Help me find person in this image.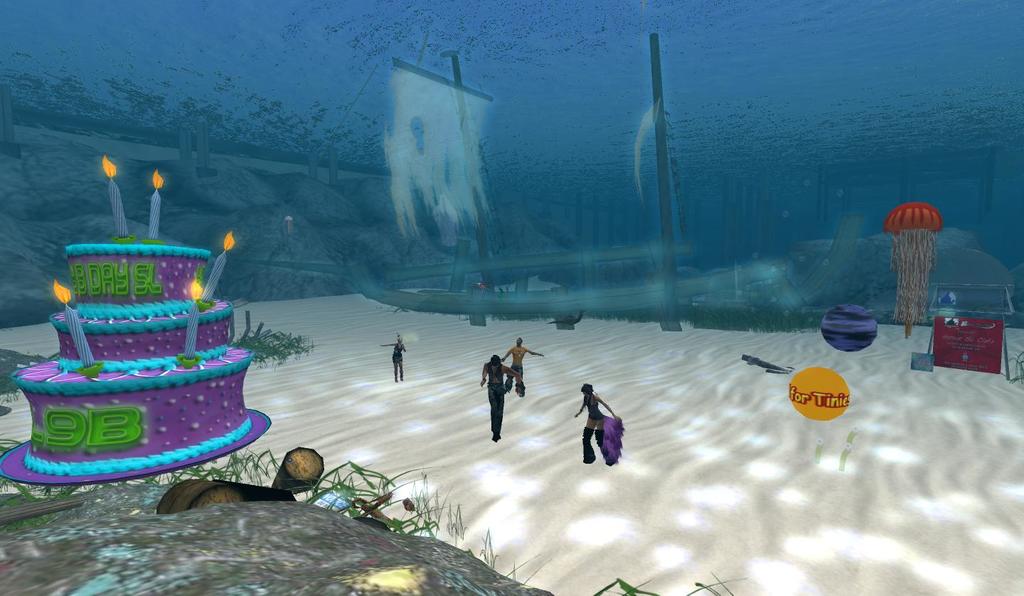
Found it: locate(501, 339, 543, 393).
